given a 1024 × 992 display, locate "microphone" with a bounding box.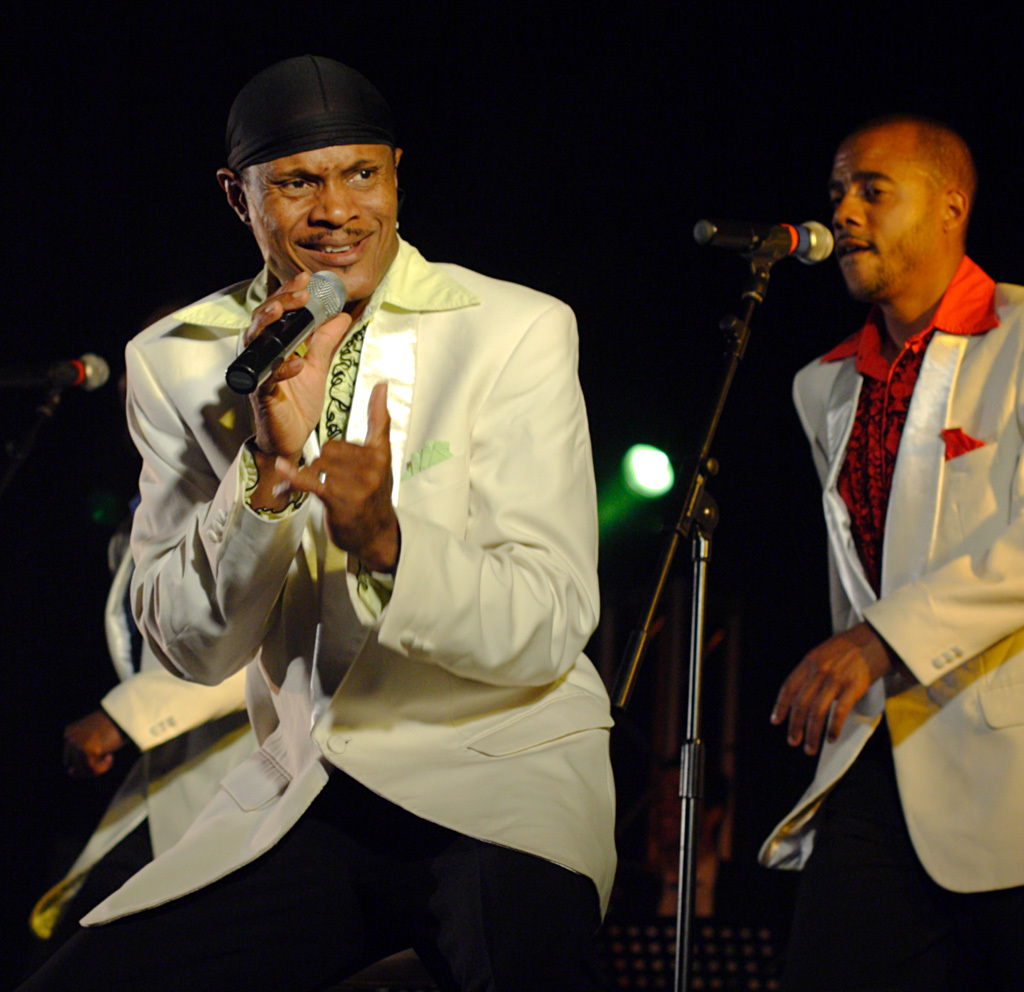
Located: locate(0, 353, 109, 399).
